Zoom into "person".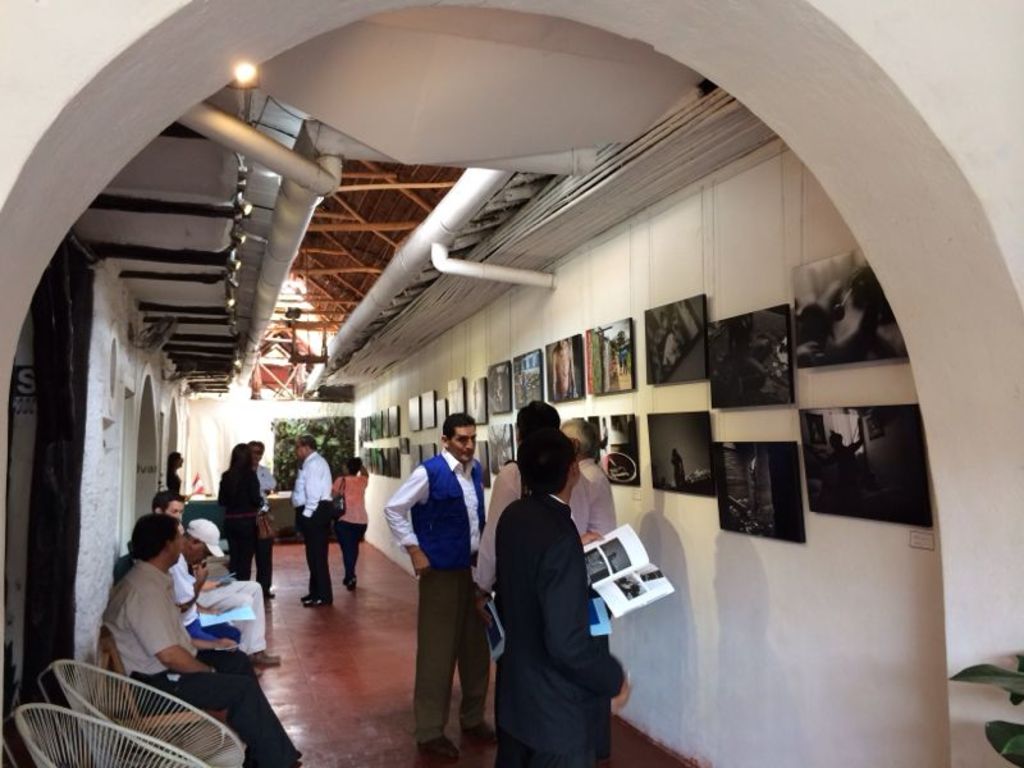
Zoom target: box=[381, 408, 494, 760].
